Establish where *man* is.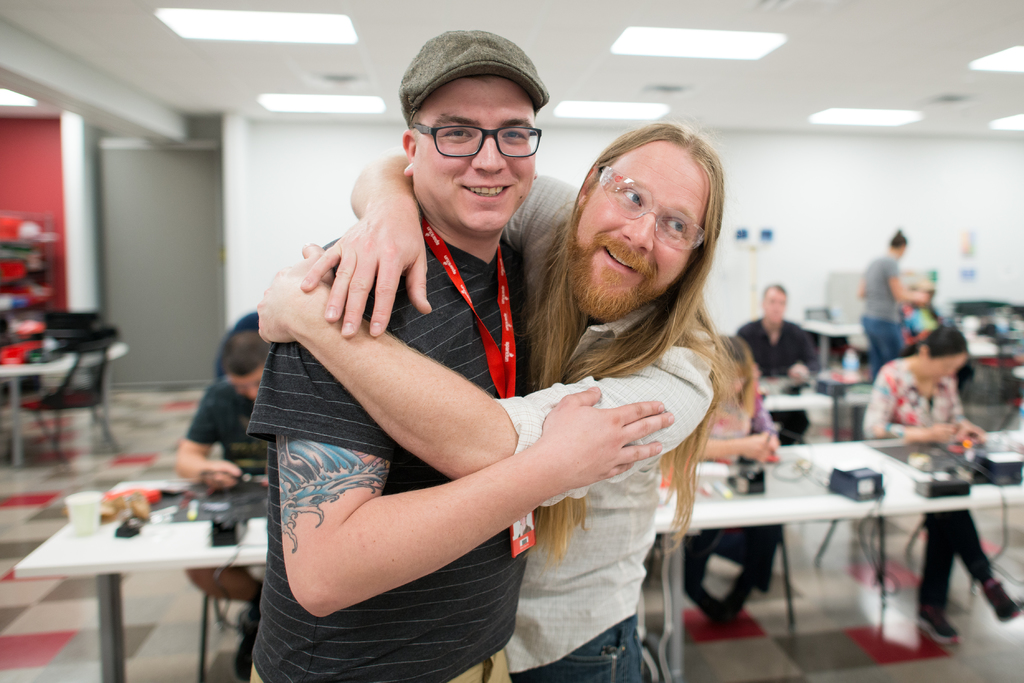
Established at (left=259, top=122, right=751, bottom=682).
